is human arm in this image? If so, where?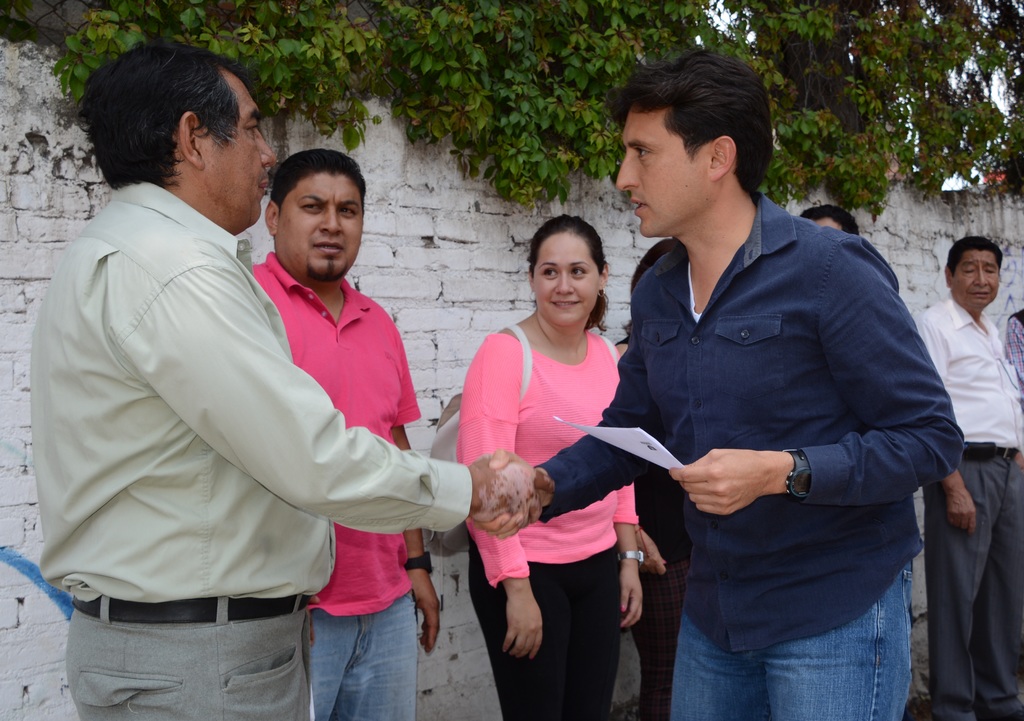
Yes, at (left=448, top=324, right=550, bottom=663).
